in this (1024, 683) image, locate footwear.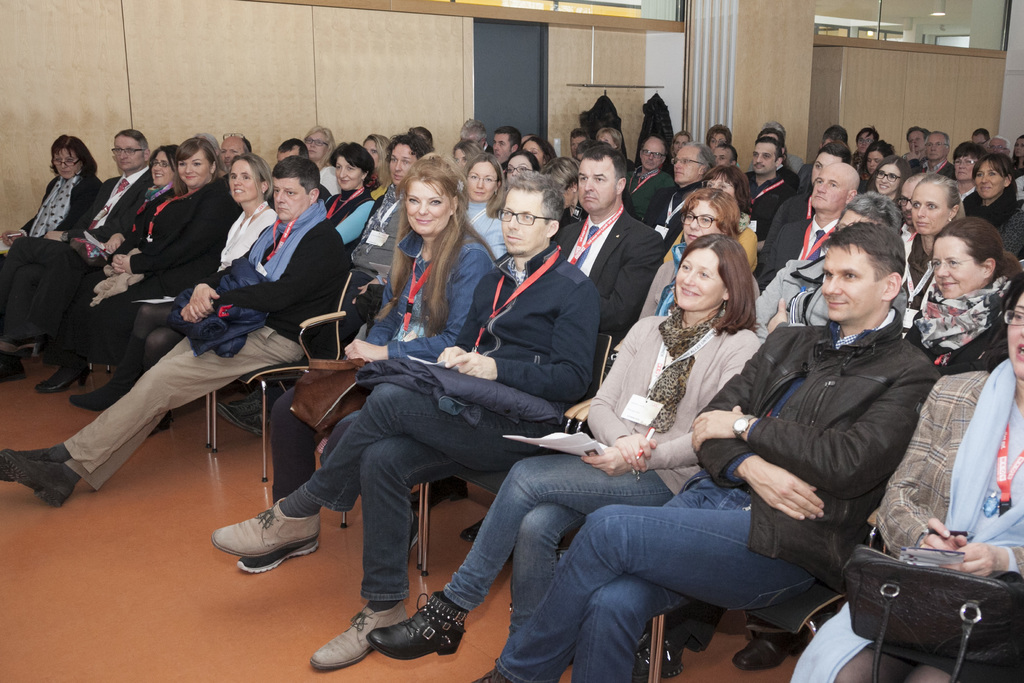
Bounding box: [416,463,468,518].
